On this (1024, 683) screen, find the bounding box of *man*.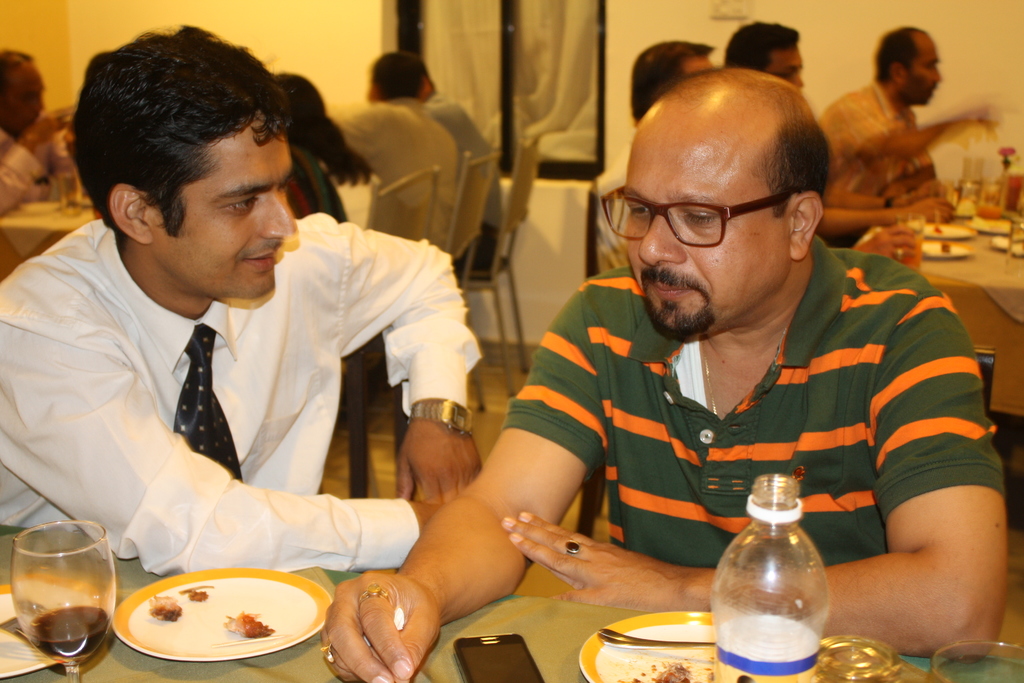
Bounding box: box=[822, 24, 945, 197].
